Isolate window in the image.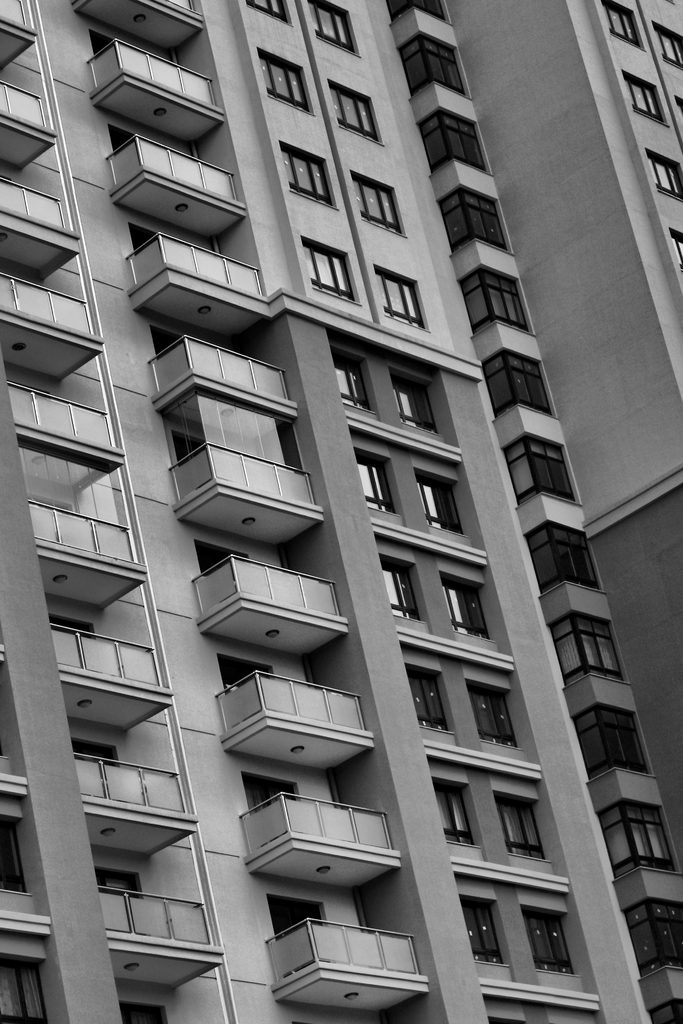
Isolated region: (648,147,682,196).
